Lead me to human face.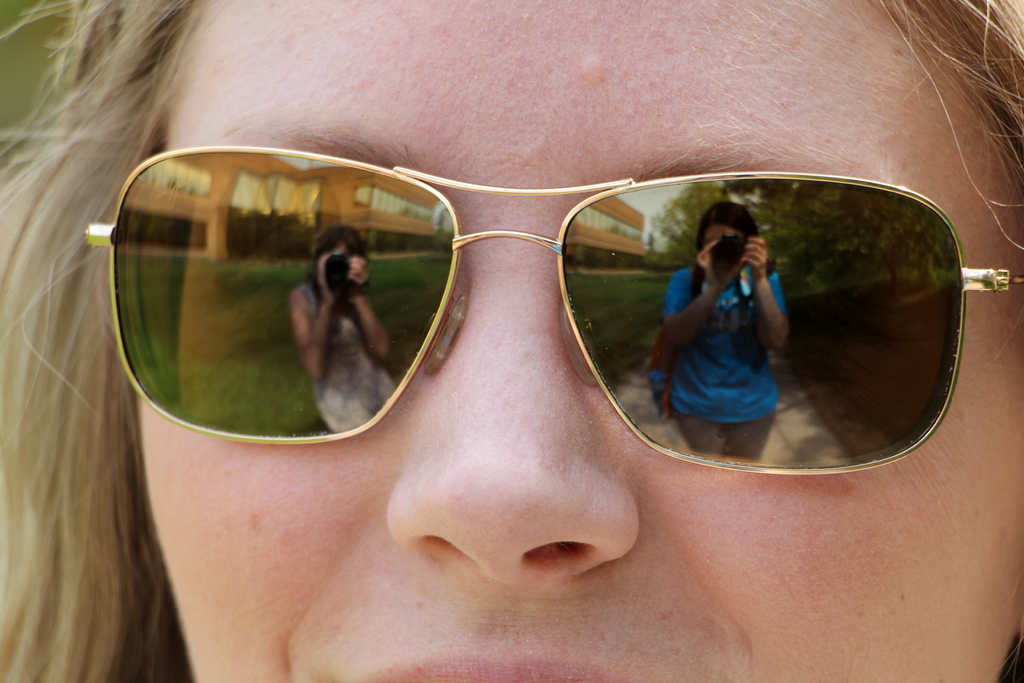
Lead to select_region(137, 0, 1023, 682).
